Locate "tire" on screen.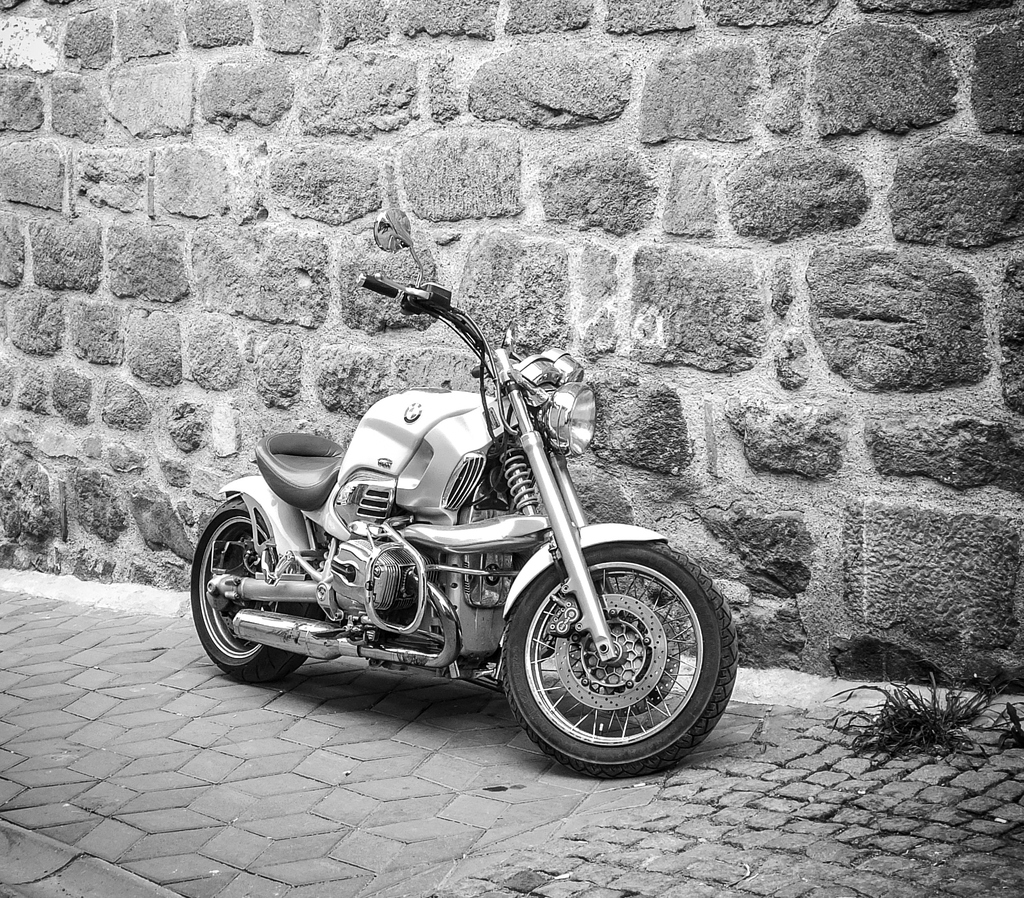
On screen at detection(491, 523, 714, 771).
